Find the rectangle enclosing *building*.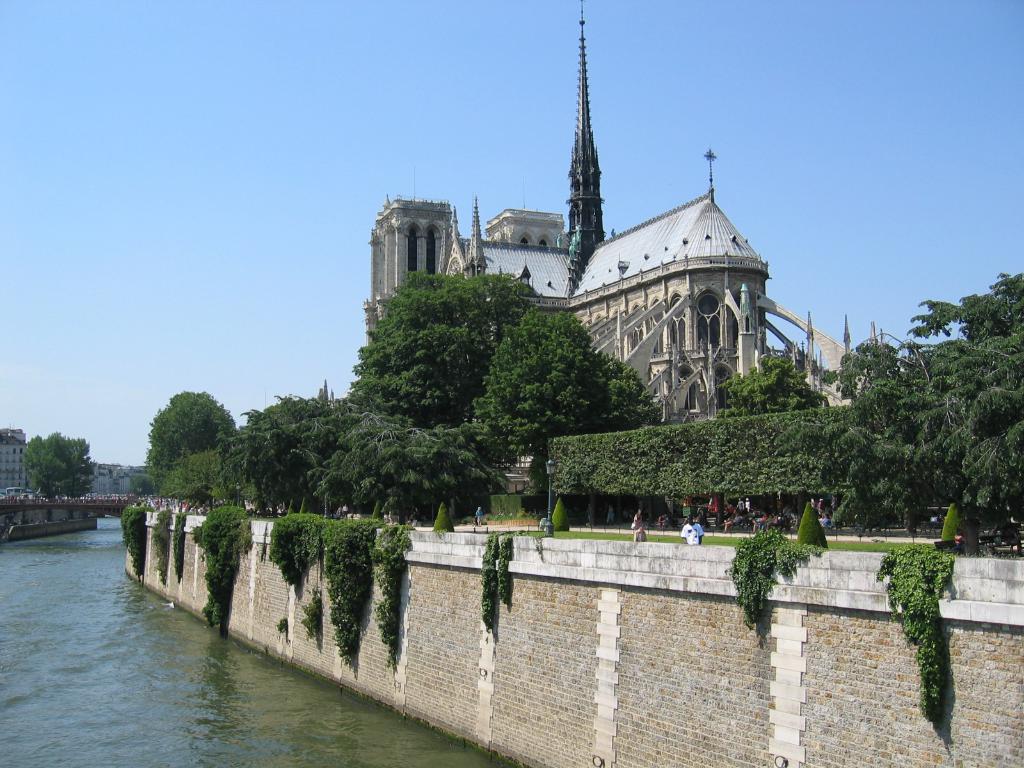
Rect(369, 0, 858, 494).
